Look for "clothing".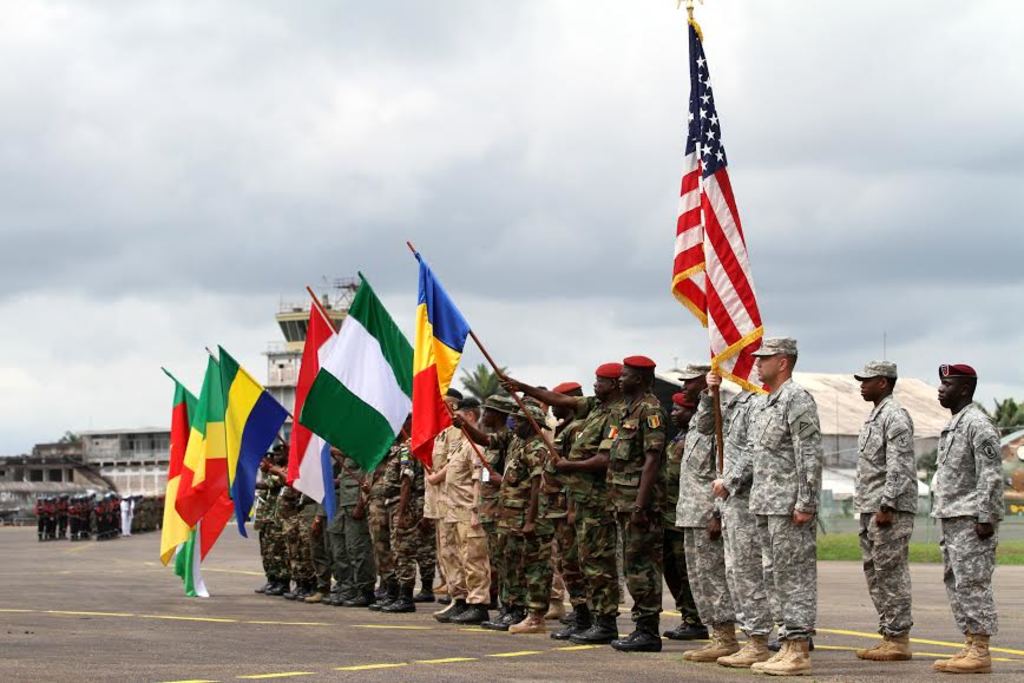
Found: <bbox>540, 422, 576, 606</bbox>.
